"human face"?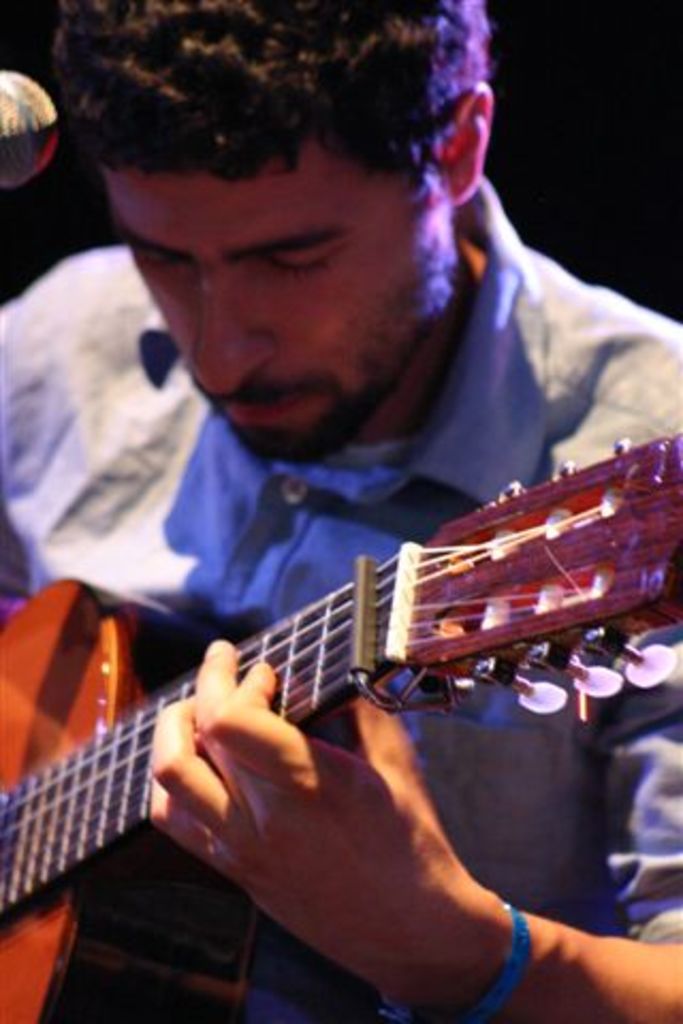
[111,75,480,429]
